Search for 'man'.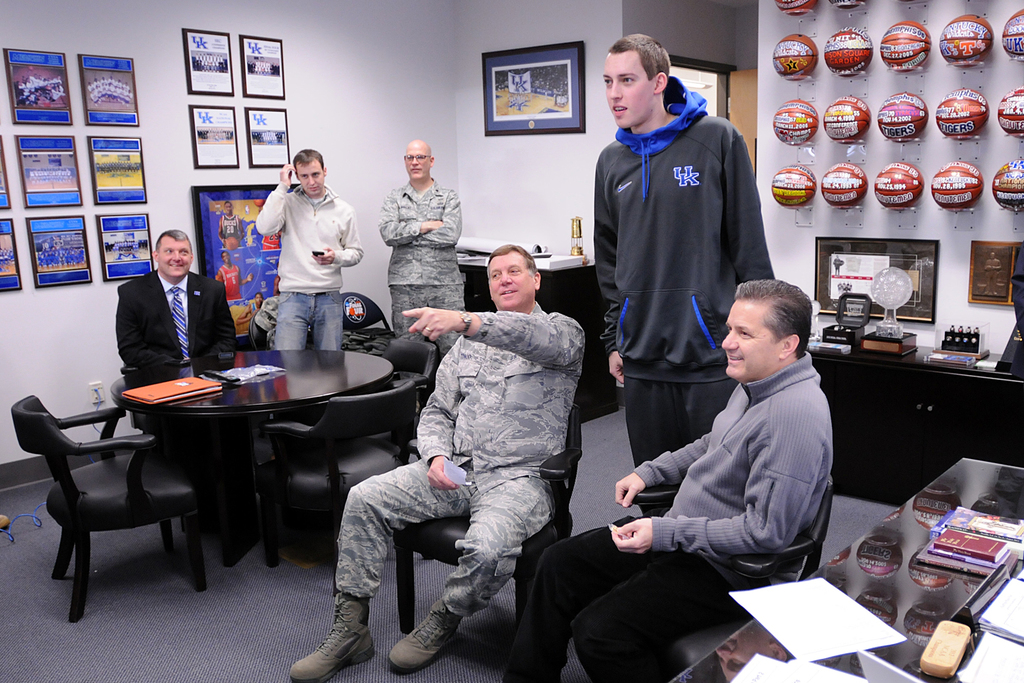
Found at 375, 138, 466, 356.
